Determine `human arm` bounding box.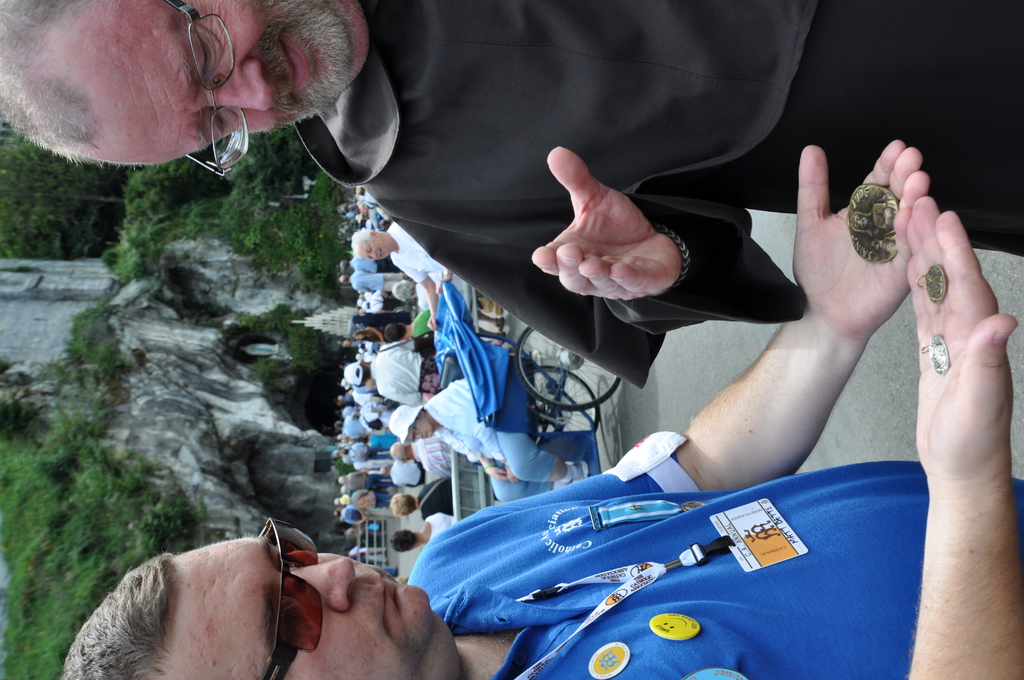
Determined: box(434, 139, 938, 543).
